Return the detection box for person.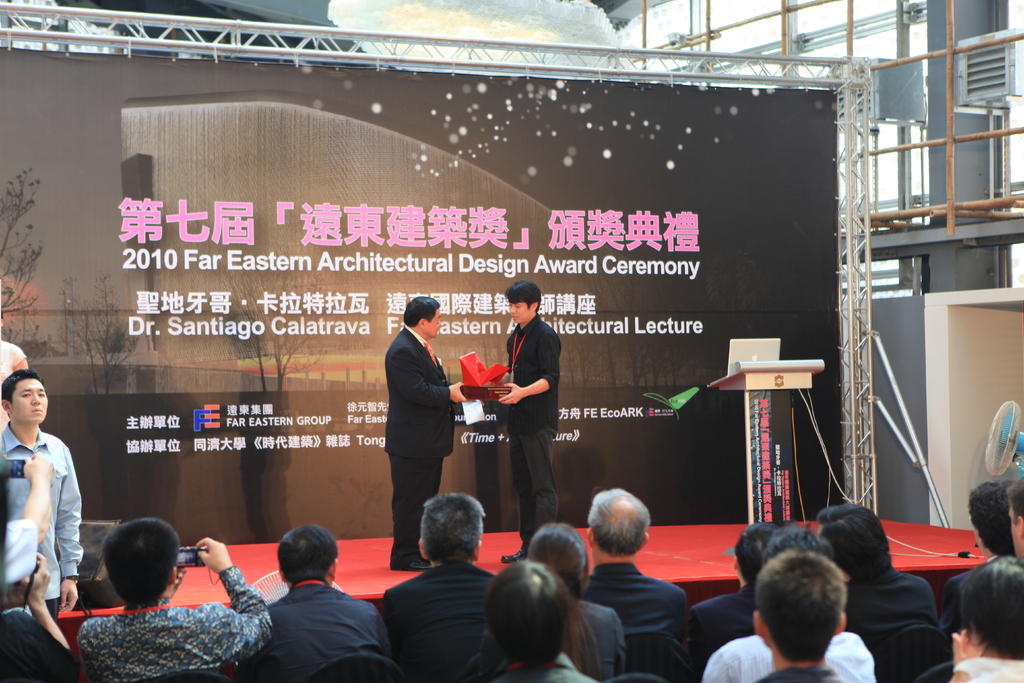
region(497, 279, 561, 550).
